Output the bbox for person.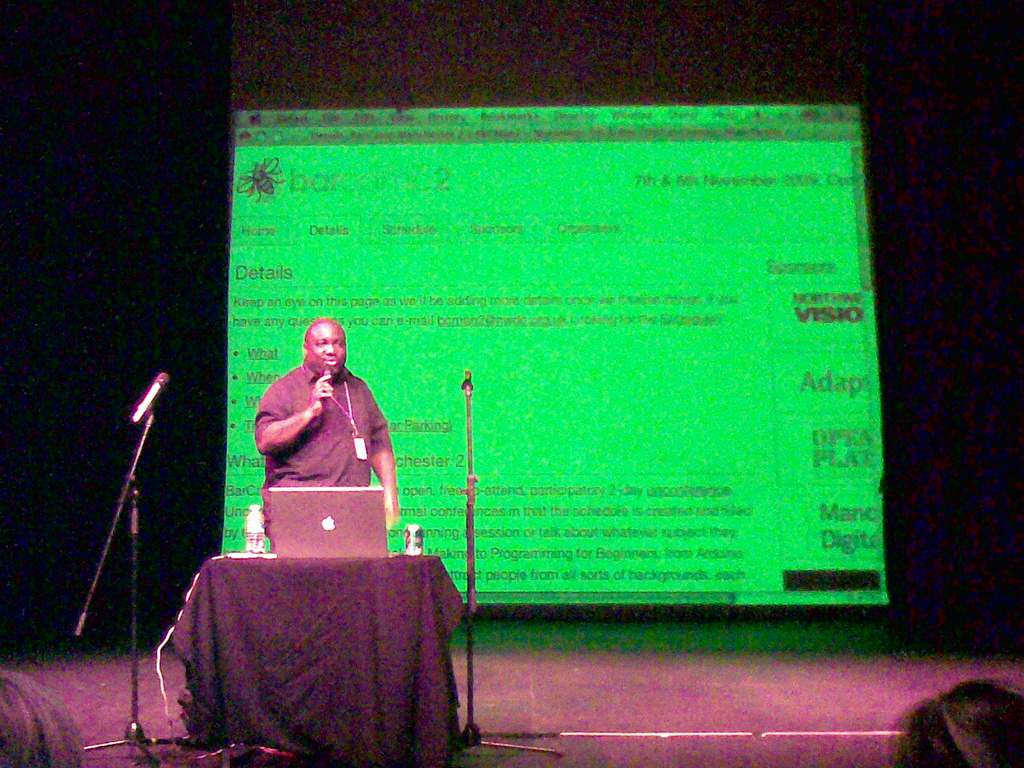
243:319:401:534.
